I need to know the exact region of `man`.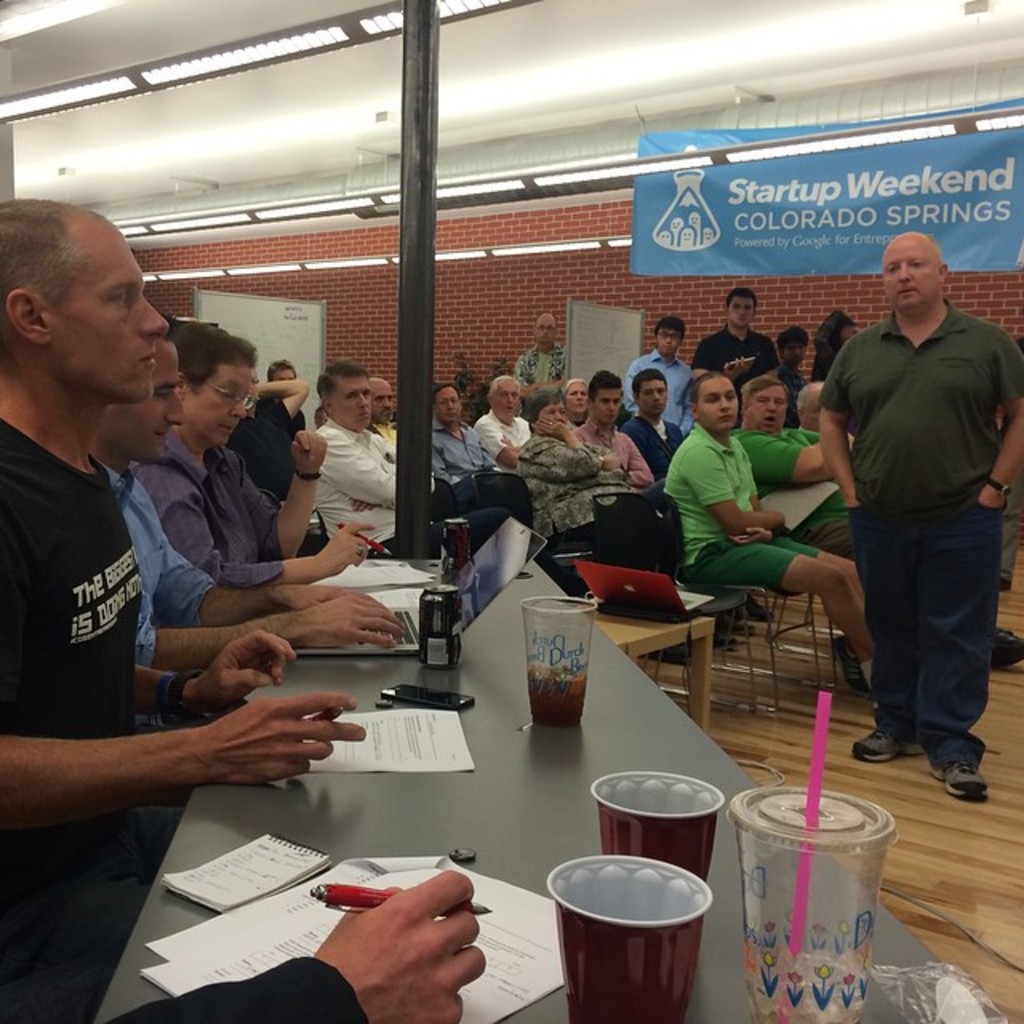
Region: x1=574 y1=366 x2=757 y2=650.
